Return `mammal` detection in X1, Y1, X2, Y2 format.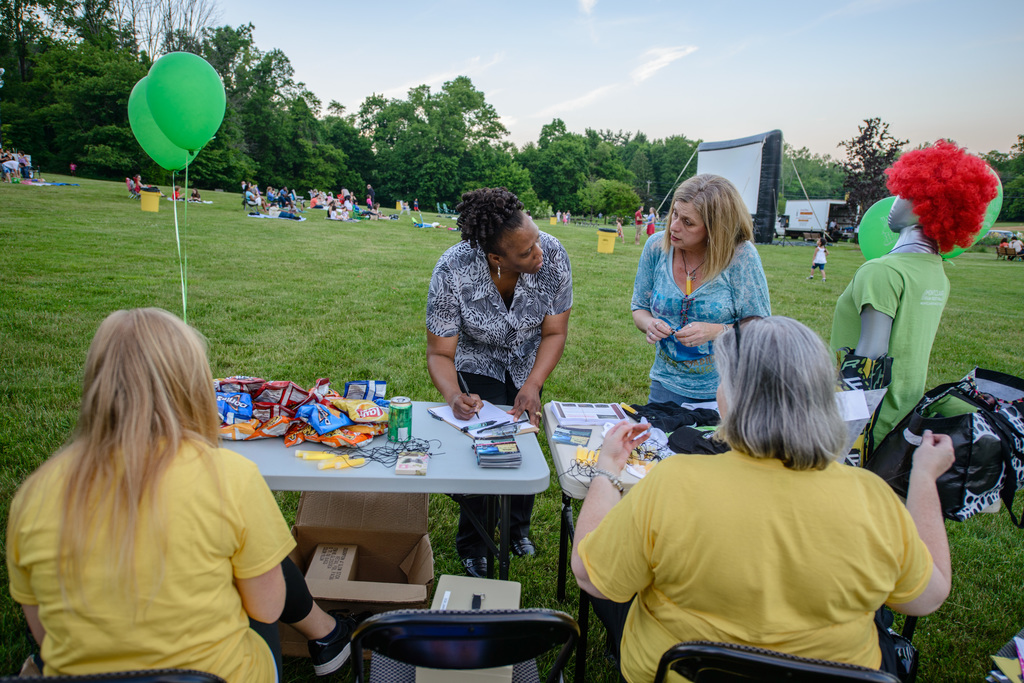
636, 205, 646, 245.
